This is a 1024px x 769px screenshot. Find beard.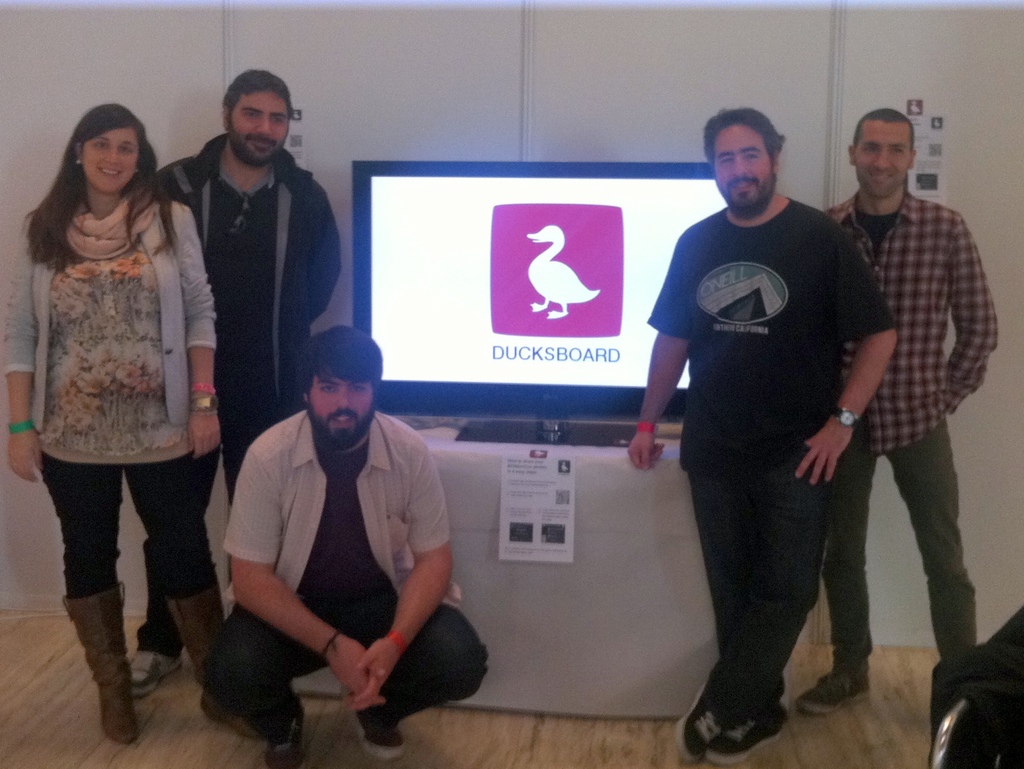
Bounding box: 224 130 282 170.
